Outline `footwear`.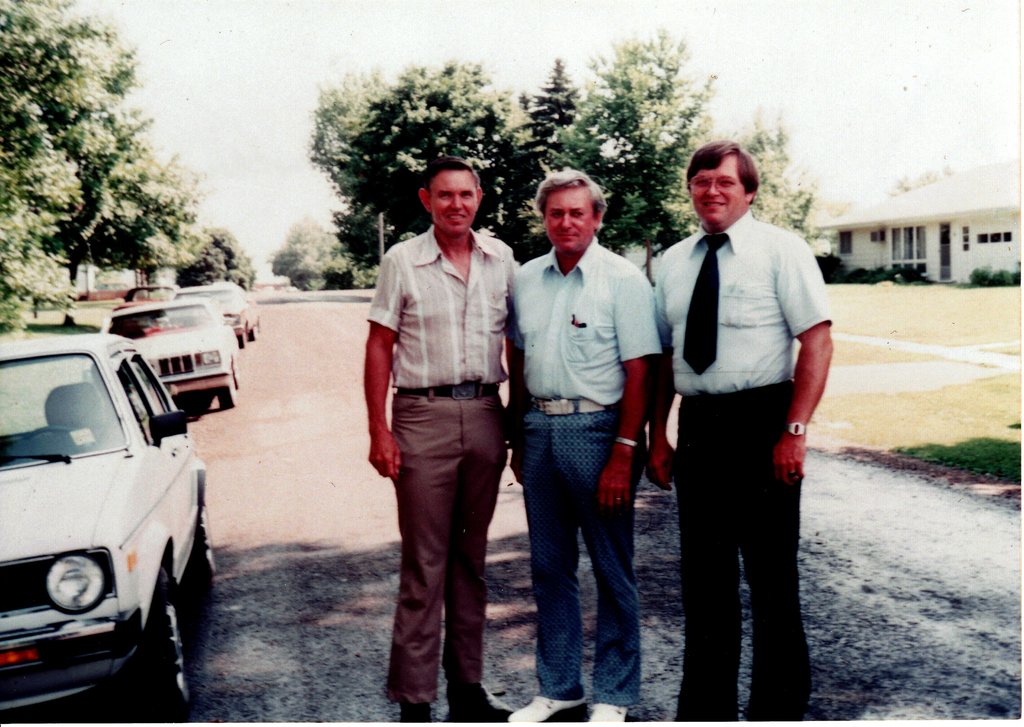
Outline: box(582, 699, 631, 726).
